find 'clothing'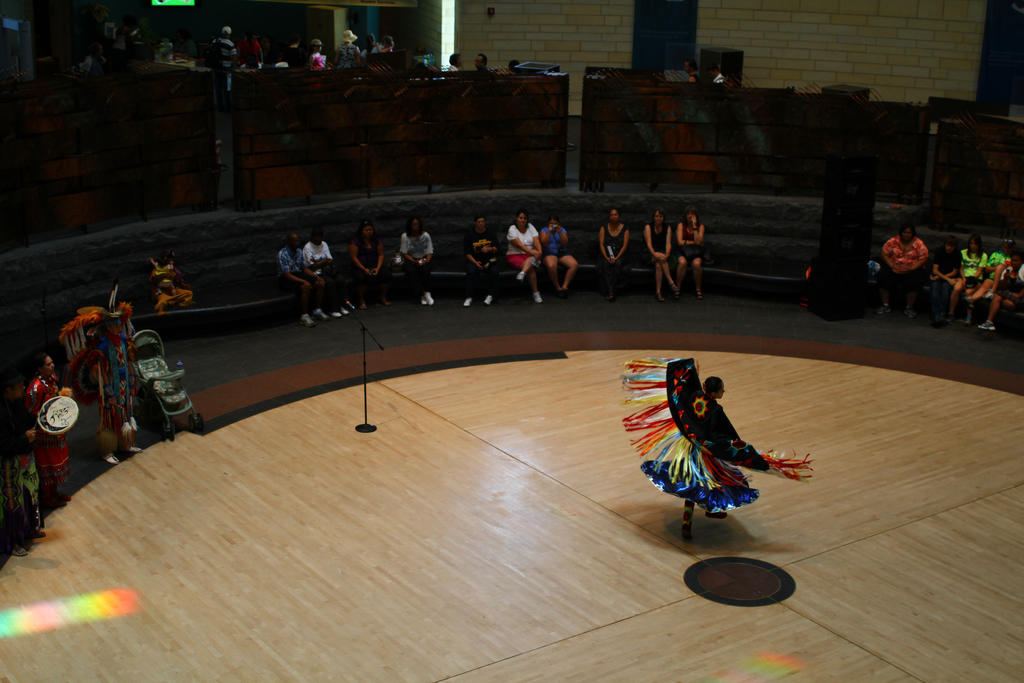
399, 230, 429, 291
